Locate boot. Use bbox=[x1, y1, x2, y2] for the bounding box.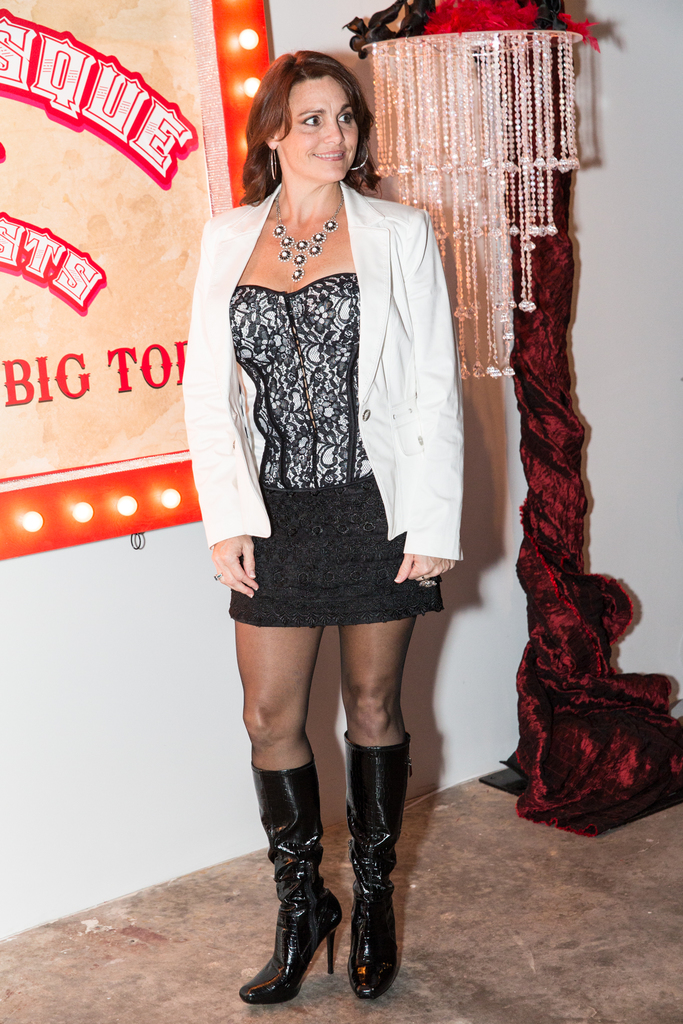
bbox=[347, 746, 415, 1000].
